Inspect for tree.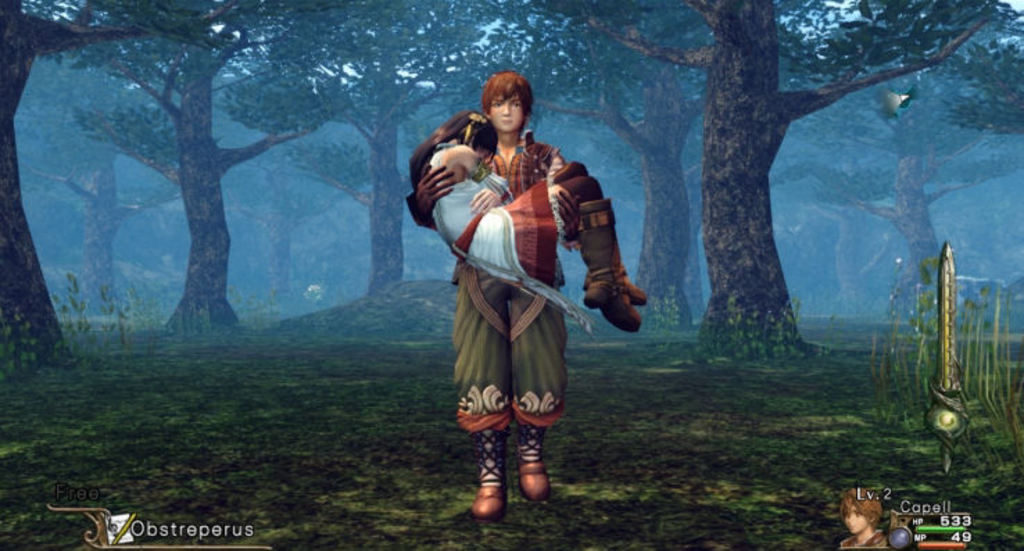
Inspection: [x1=0, y1=0, x2=125, y2=379].
